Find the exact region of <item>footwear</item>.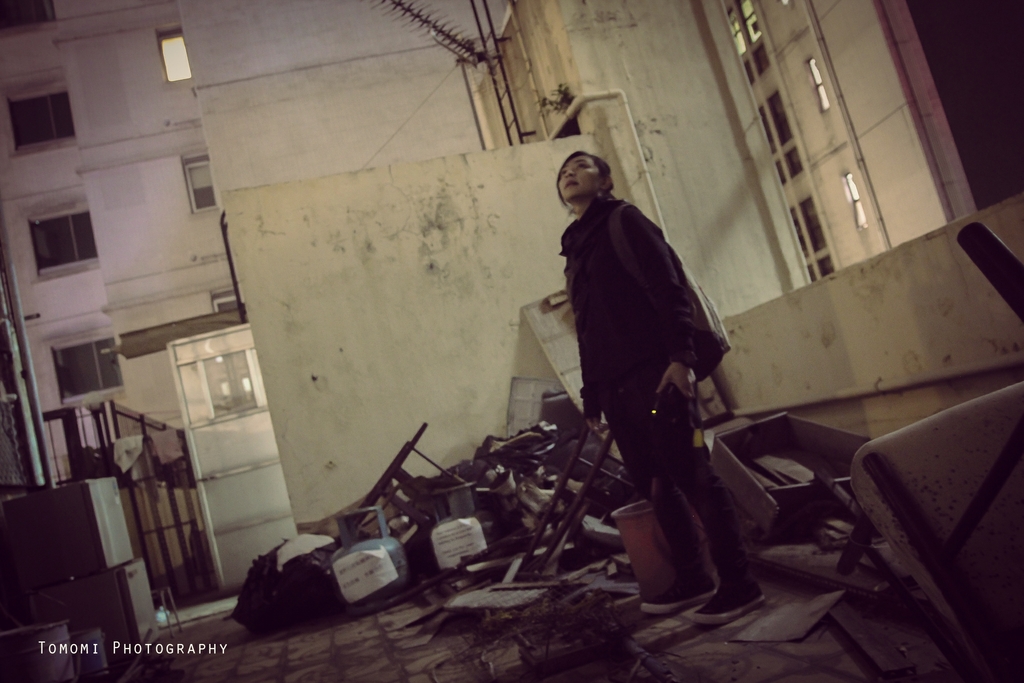
Exact region: region(694, 582, 765, 623).
